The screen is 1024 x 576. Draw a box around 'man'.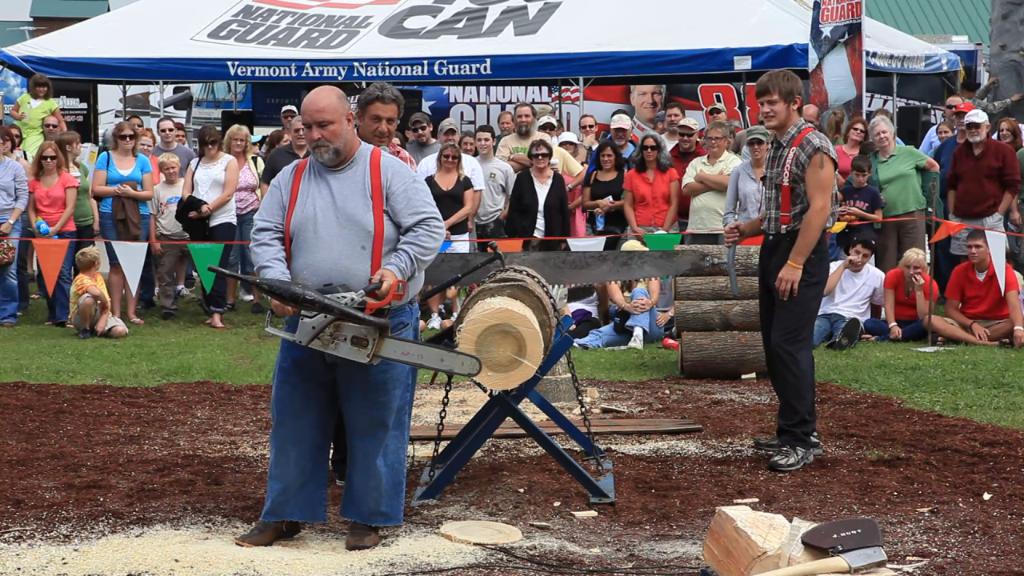
x1=668 y1=114 x2=702 y2=222.
